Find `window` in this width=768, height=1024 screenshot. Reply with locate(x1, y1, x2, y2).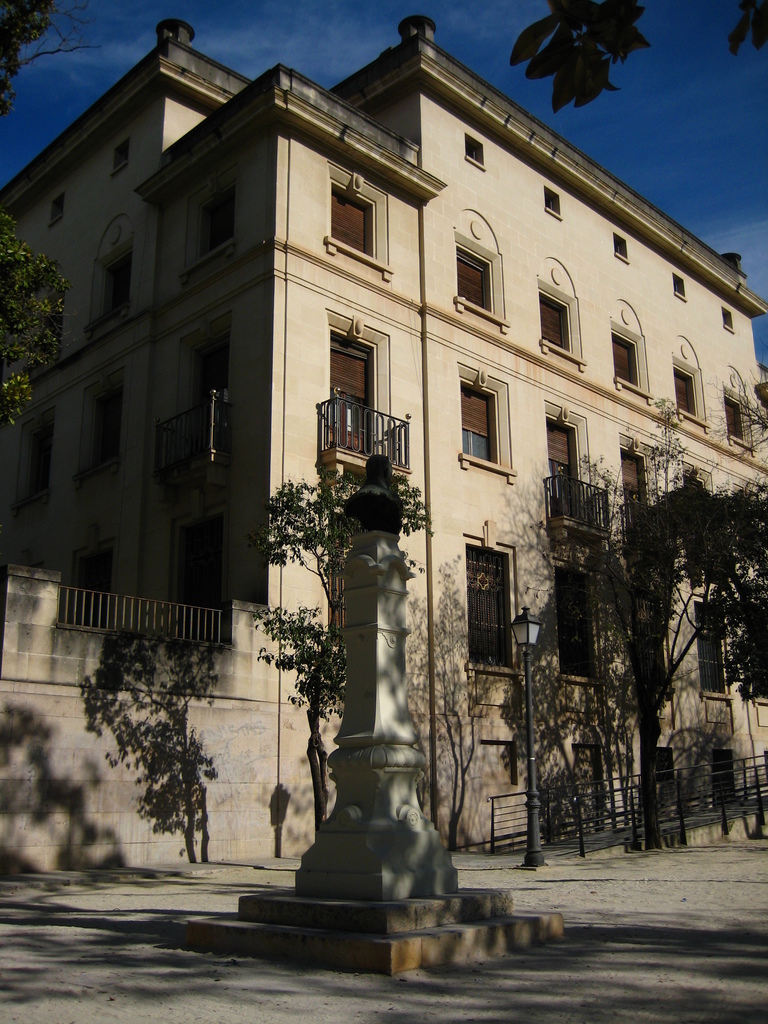
locate(181, 165, 243, 282).
